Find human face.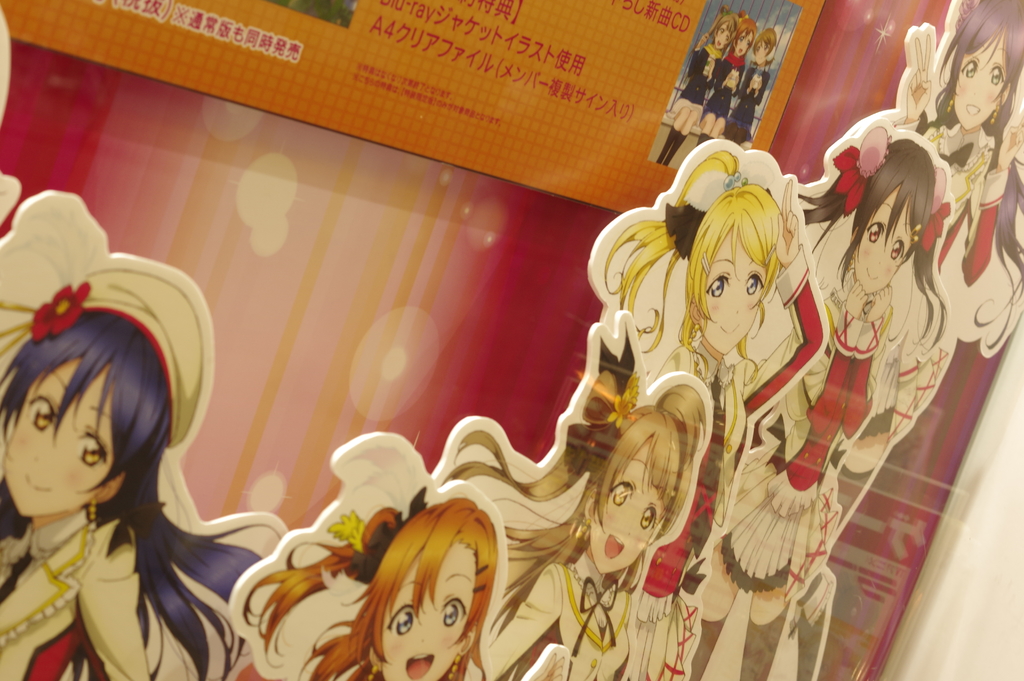
l=950, t=33, r=1003, b=132.
